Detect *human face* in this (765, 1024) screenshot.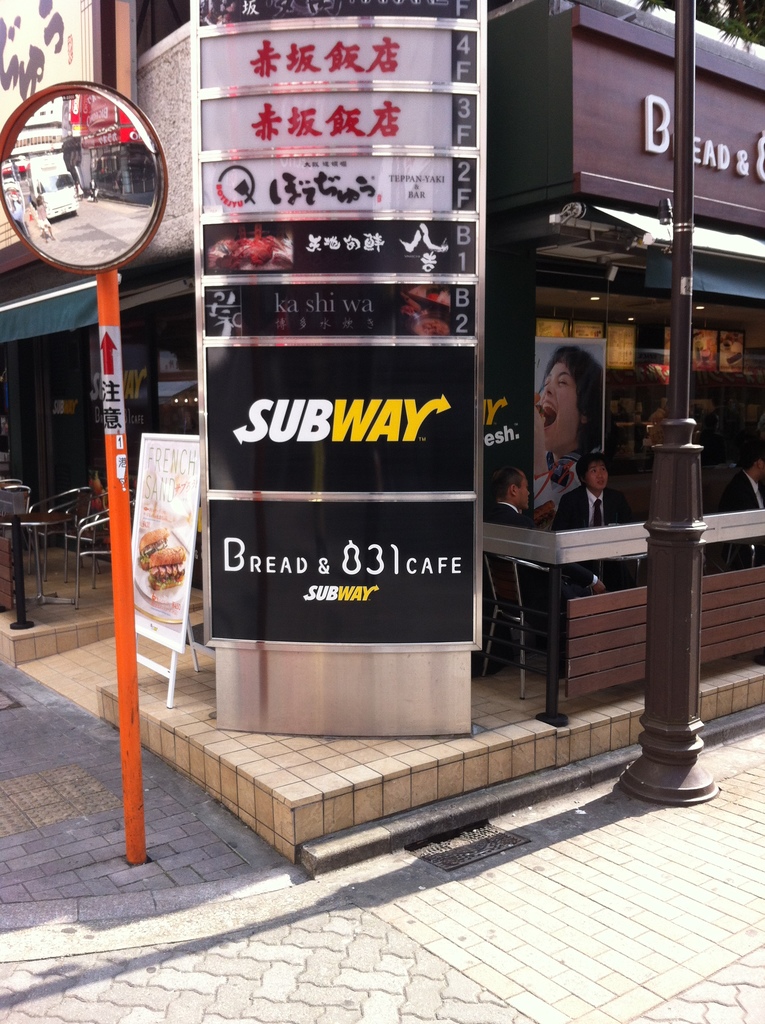
Detection: <bbox>539, 364, 579, 449</bbox>.
